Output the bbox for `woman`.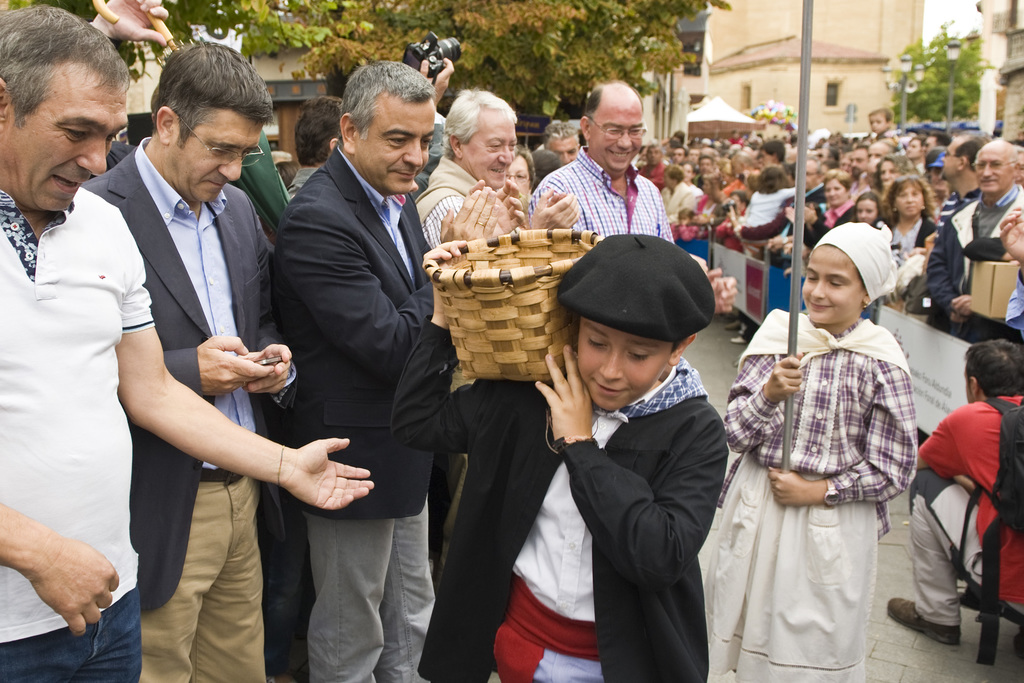
<region>862, 150, 911, 211</region>.
